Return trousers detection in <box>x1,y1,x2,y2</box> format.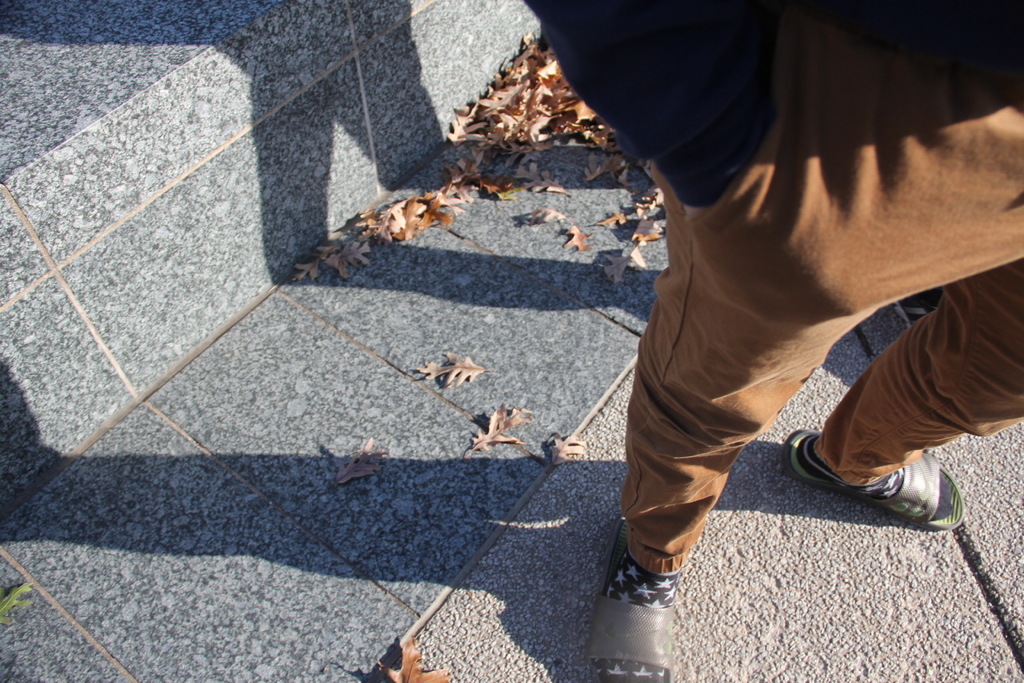
<box>605,122,868,603</box>.
